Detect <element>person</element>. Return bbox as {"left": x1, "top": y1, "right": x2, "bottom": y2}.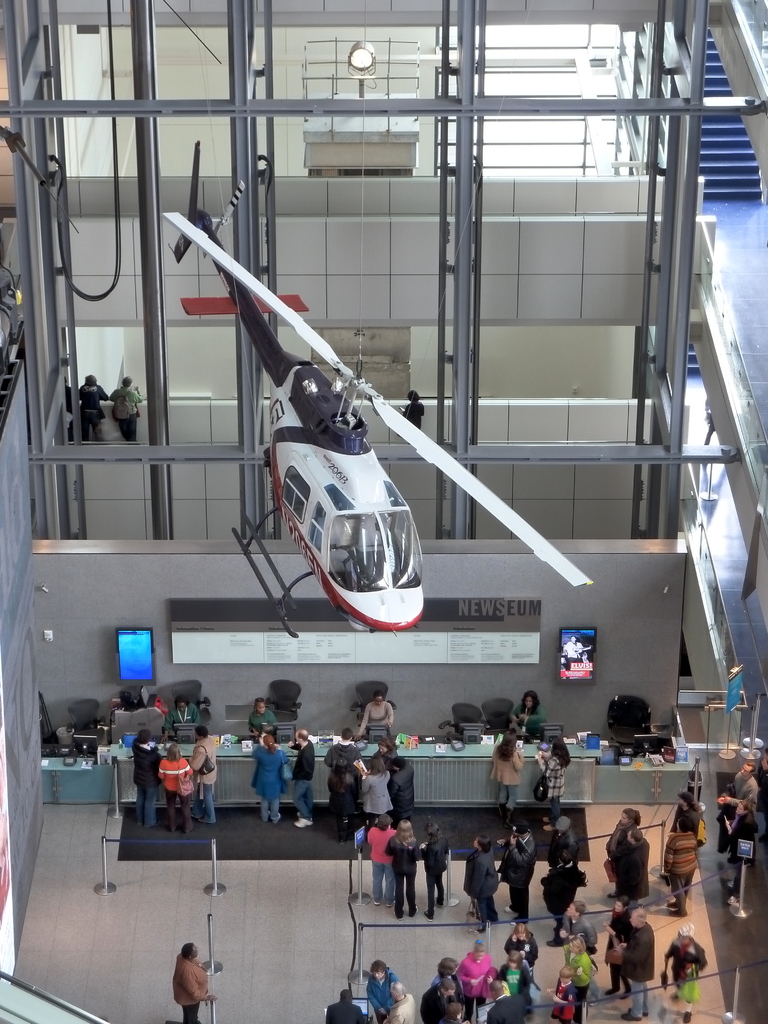
{"left": 371, "top": 964, "right": 397, "bottom": 1019}.
